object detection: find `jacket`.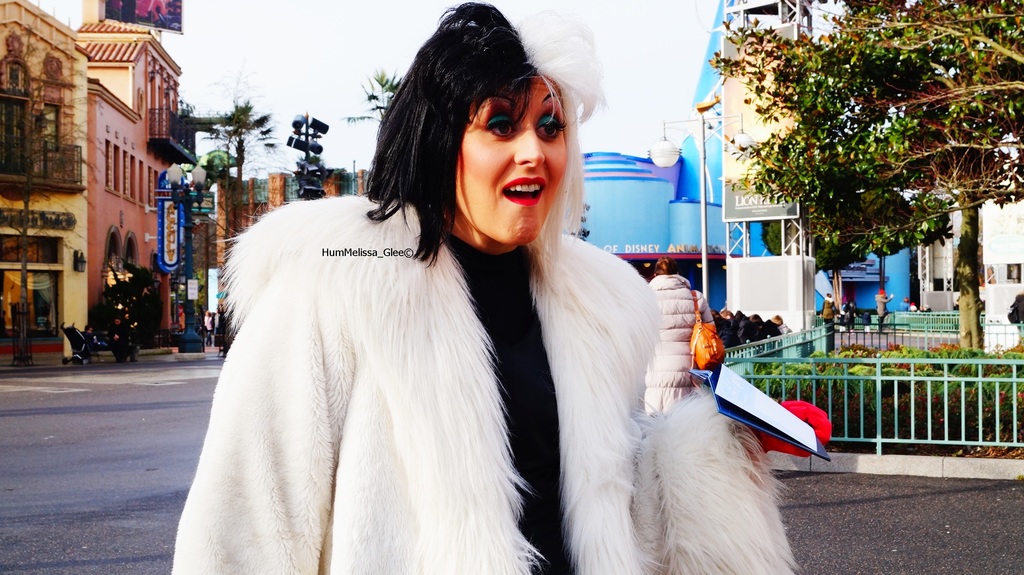
bbox=[171, 0, 799, 574].
